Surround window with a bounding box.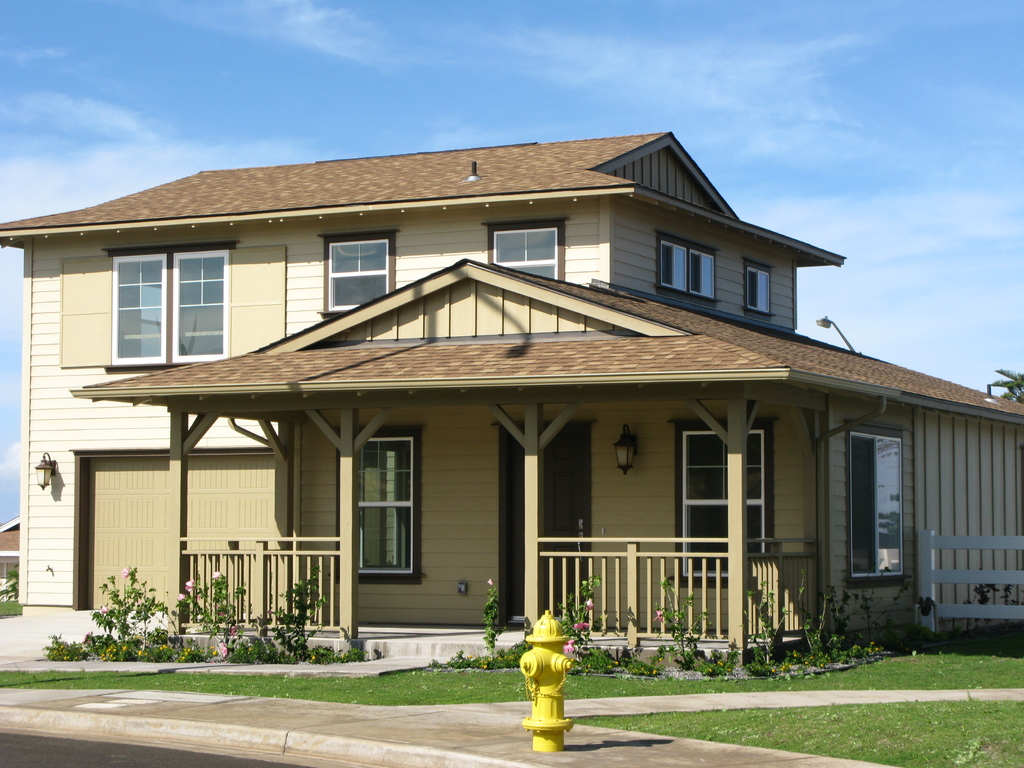
(644, 225, 724, 308).
